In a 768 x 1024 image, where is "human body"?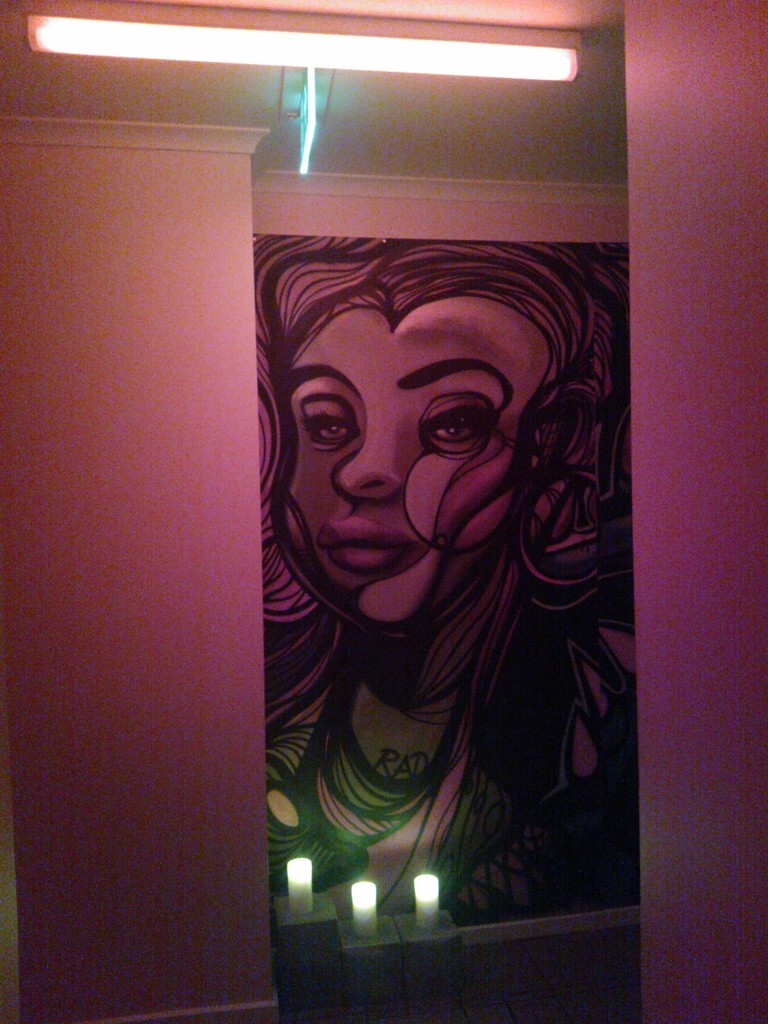
(x1=216, y1=122, x2=630, y2=1023).
